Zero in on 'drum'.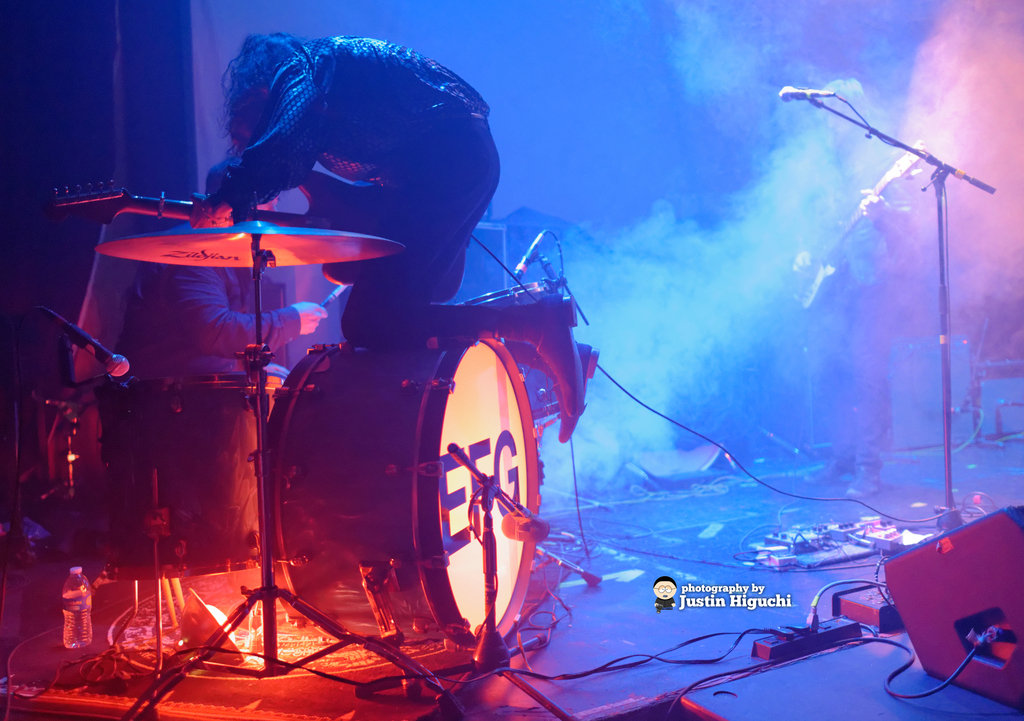
Zeroed in: bbox=[452, 281, 561, 423].
